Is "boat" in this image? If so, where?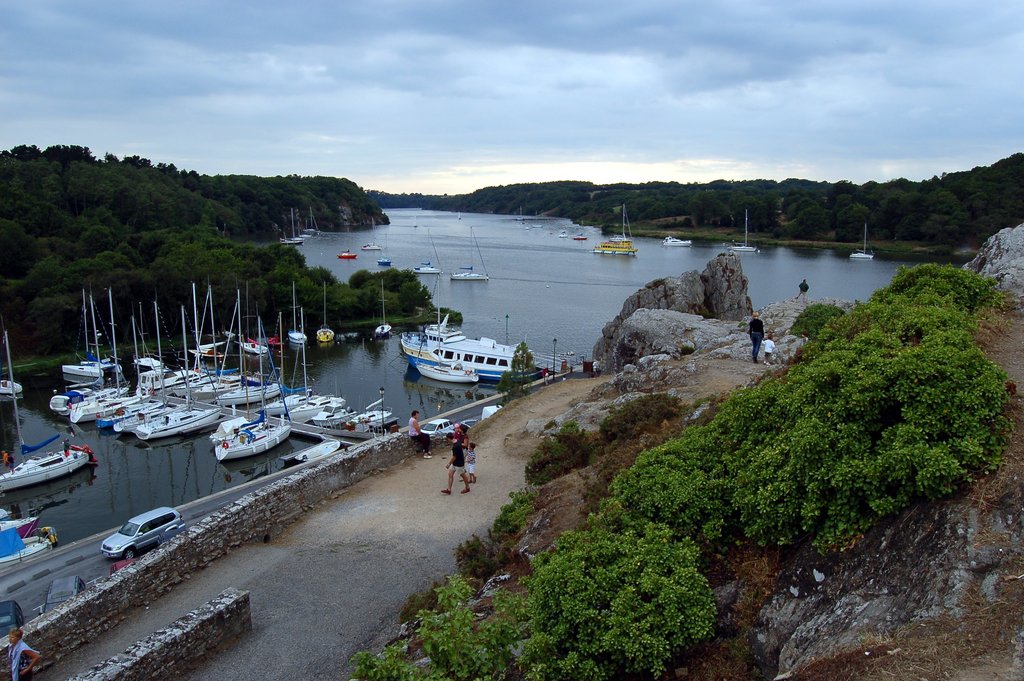
Yes, at 848,222,872,259.
